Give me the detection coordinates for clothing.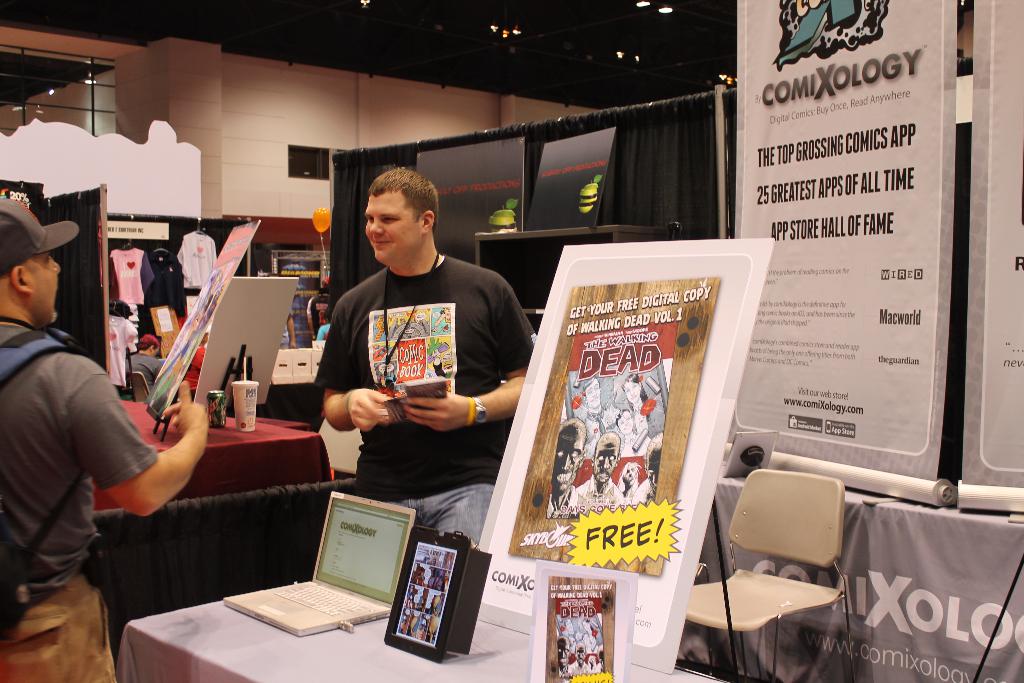
{"x1": 126, "y1": 351, "x2": 163, "y2": 391}.
